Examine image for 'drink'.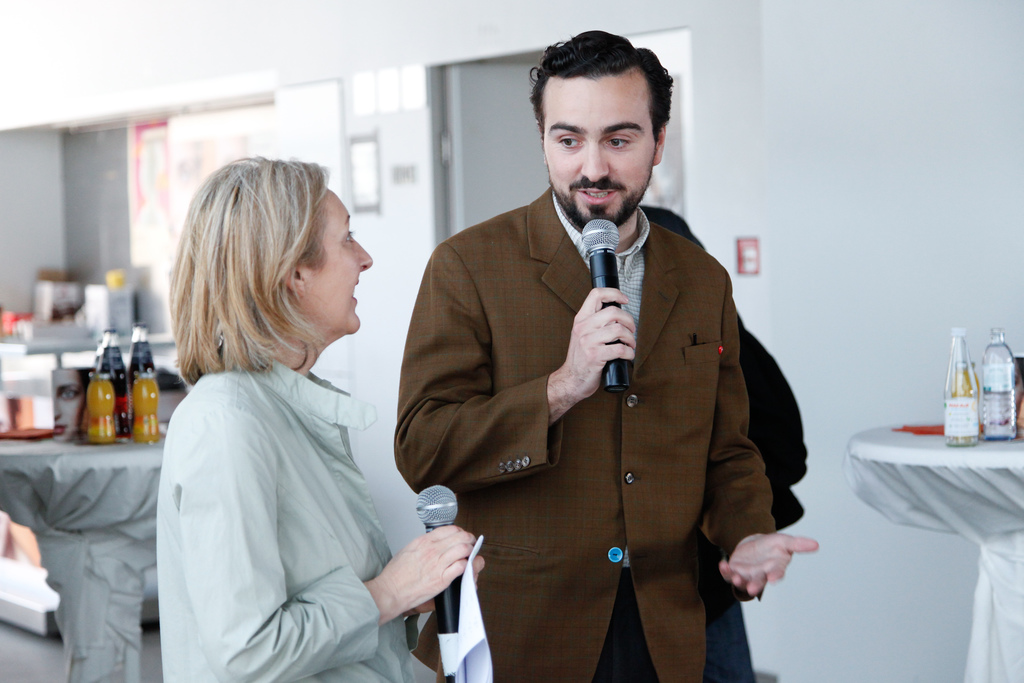
Examination result: left=131, top=374, right=161, bottom=439.
